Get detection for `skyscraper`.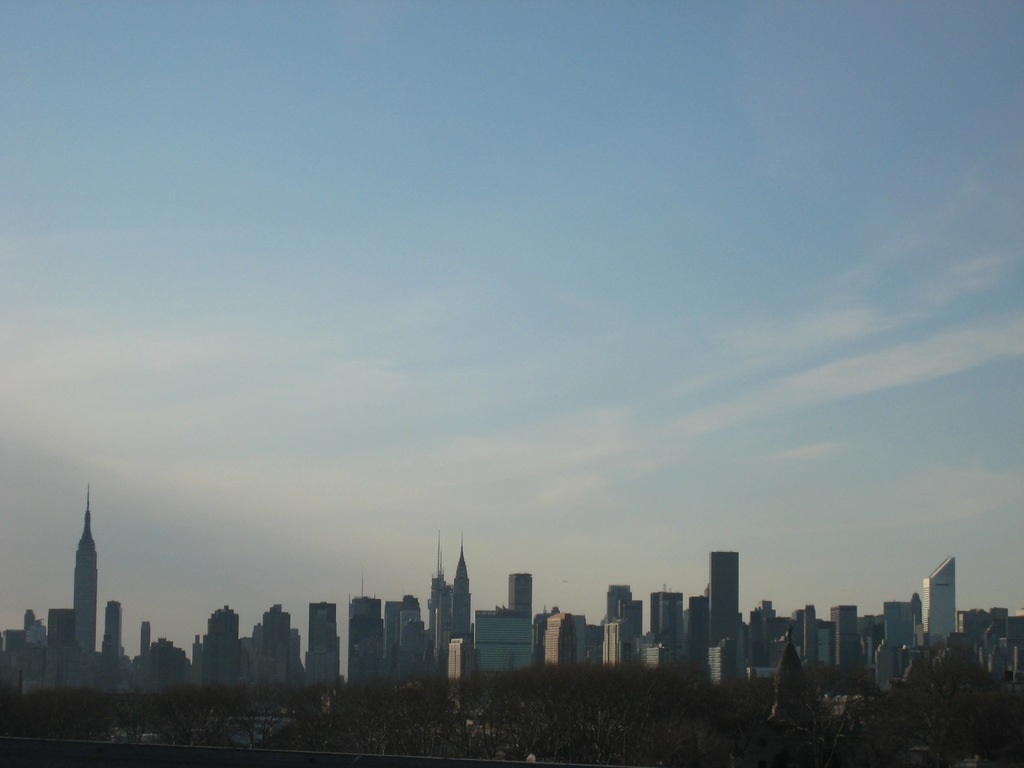
Detection: <bbox>920, 560, 957, 644</bbox>.
